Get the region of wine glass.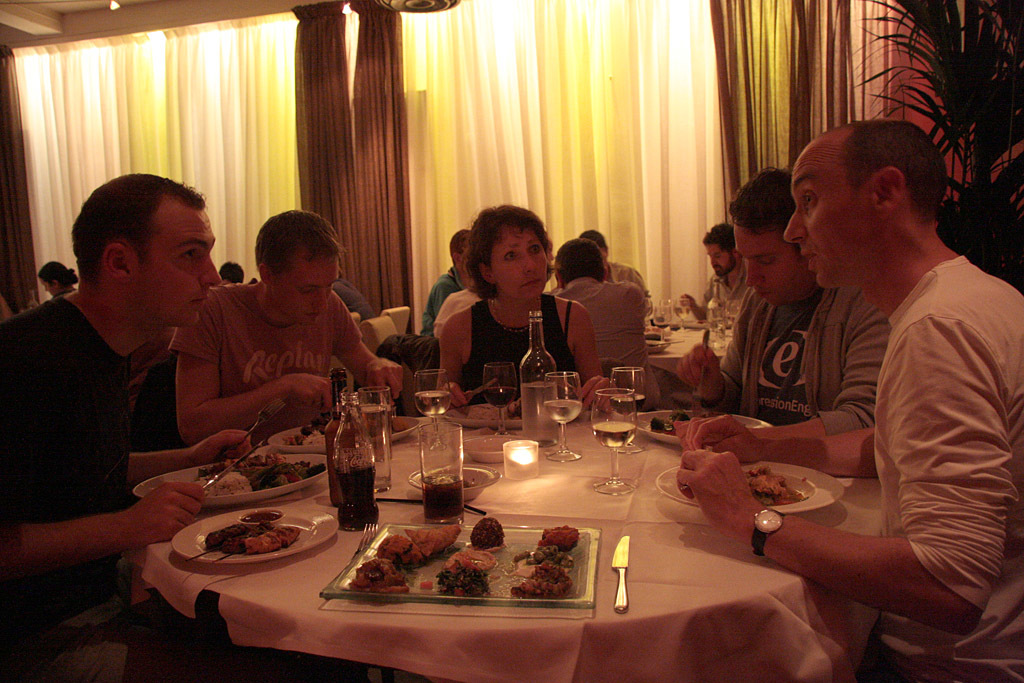
pyautogui.locateOnScreen(418, 371, 453, 451).
